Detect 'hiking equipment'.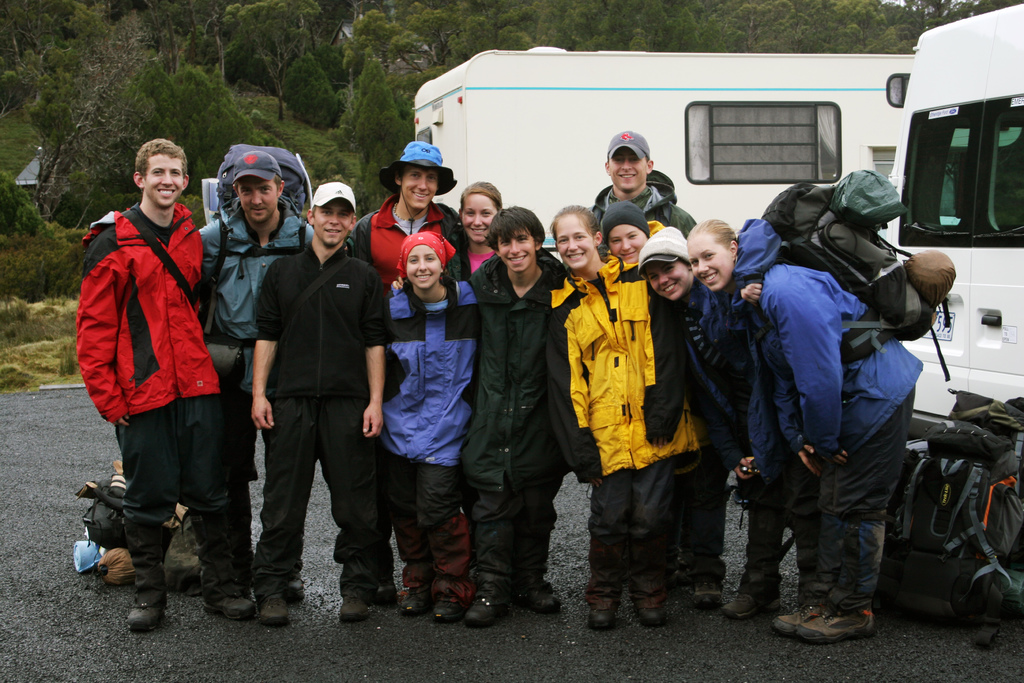
Detected at [216,140,328,224].
